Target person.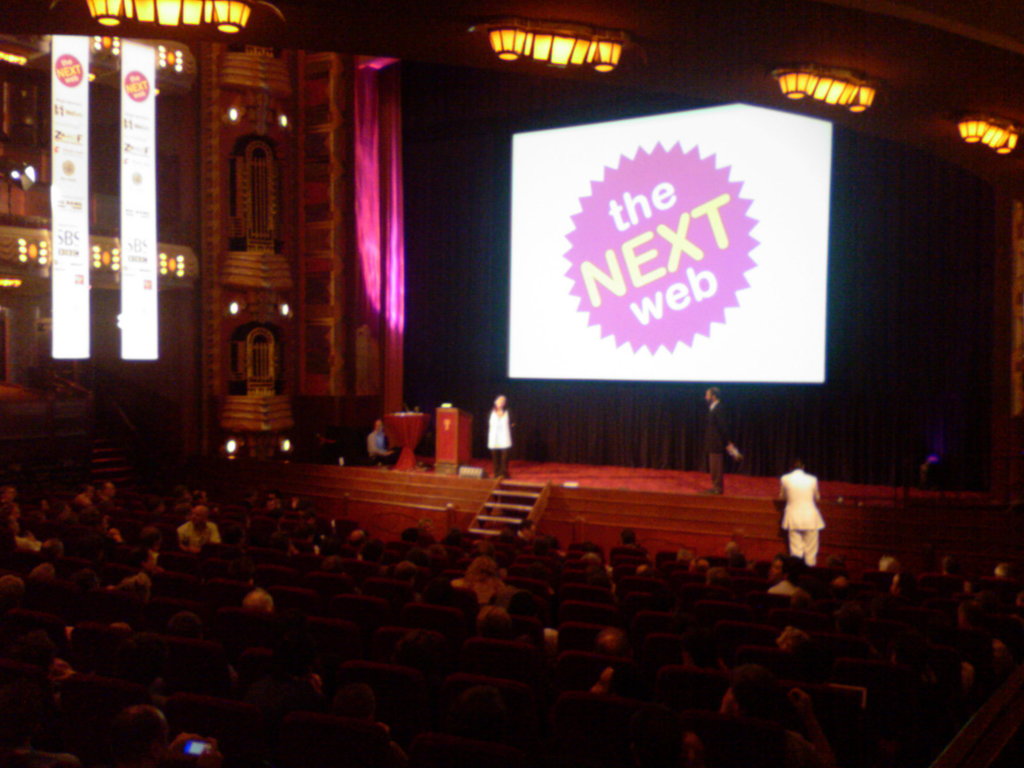
Target region: {"left": 489, "top": 392, "right": 515, "bottom": 481}.
